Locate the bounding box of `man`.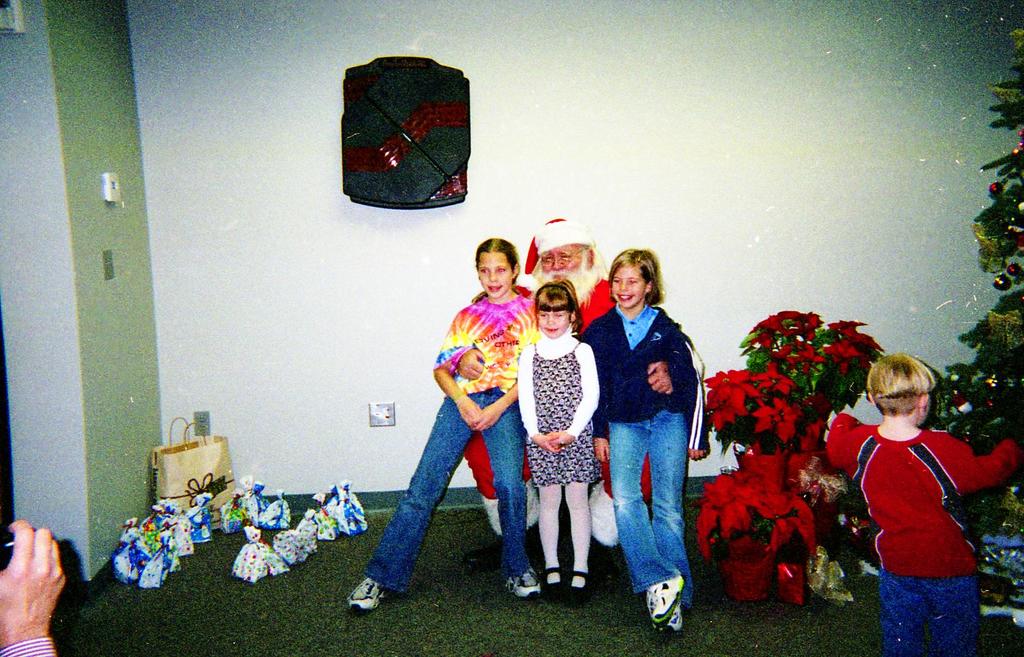
Bounding box: [0,521,69,656].
